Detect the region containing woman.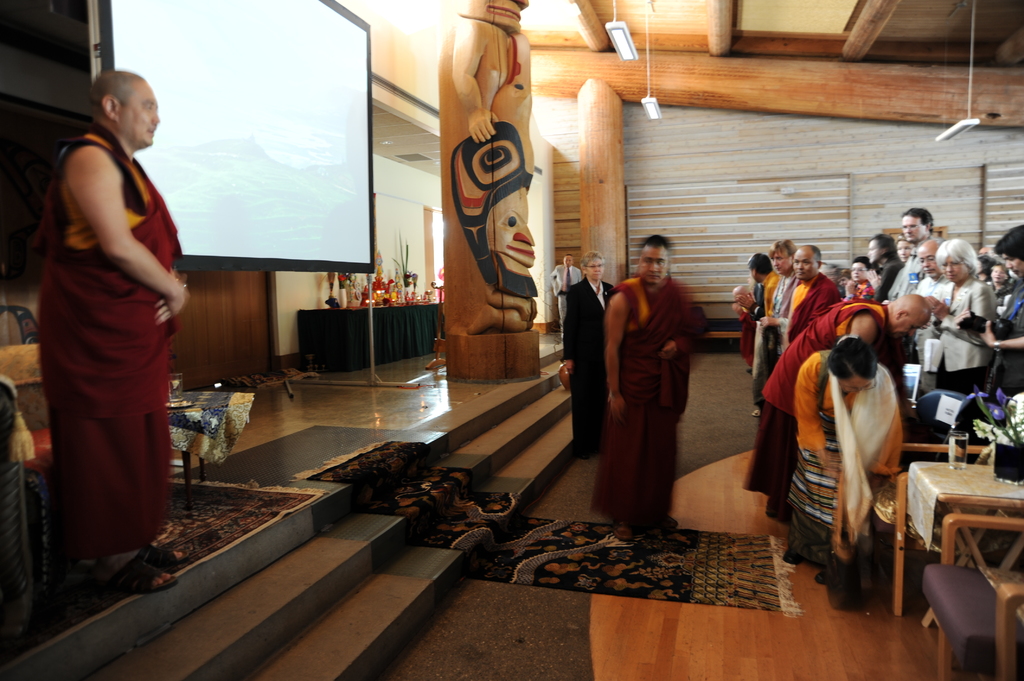
left=756, top=235, right=799, bottom=410.
